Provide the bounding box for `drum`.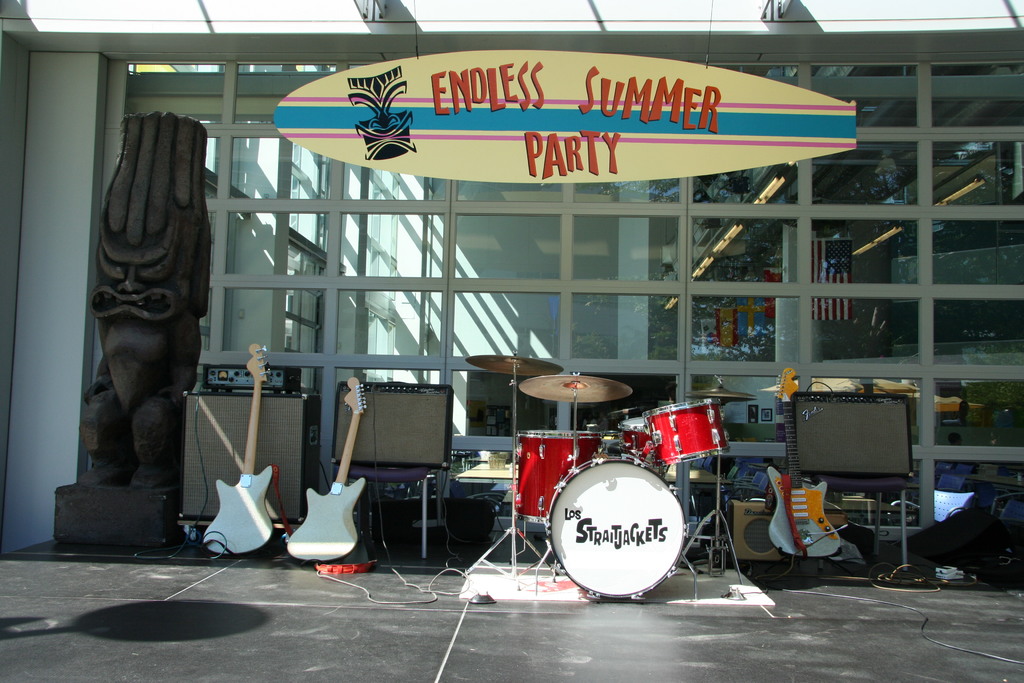
box(617, 418, 659, 468).
